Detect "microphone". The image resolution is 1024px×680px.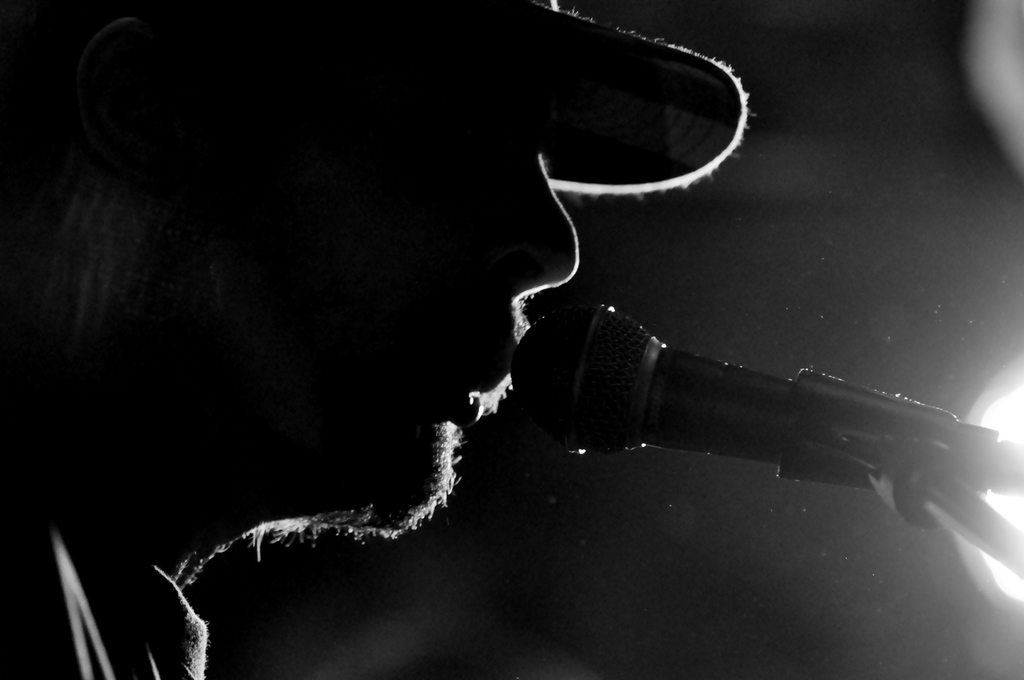
511, 289, 980, 527.
